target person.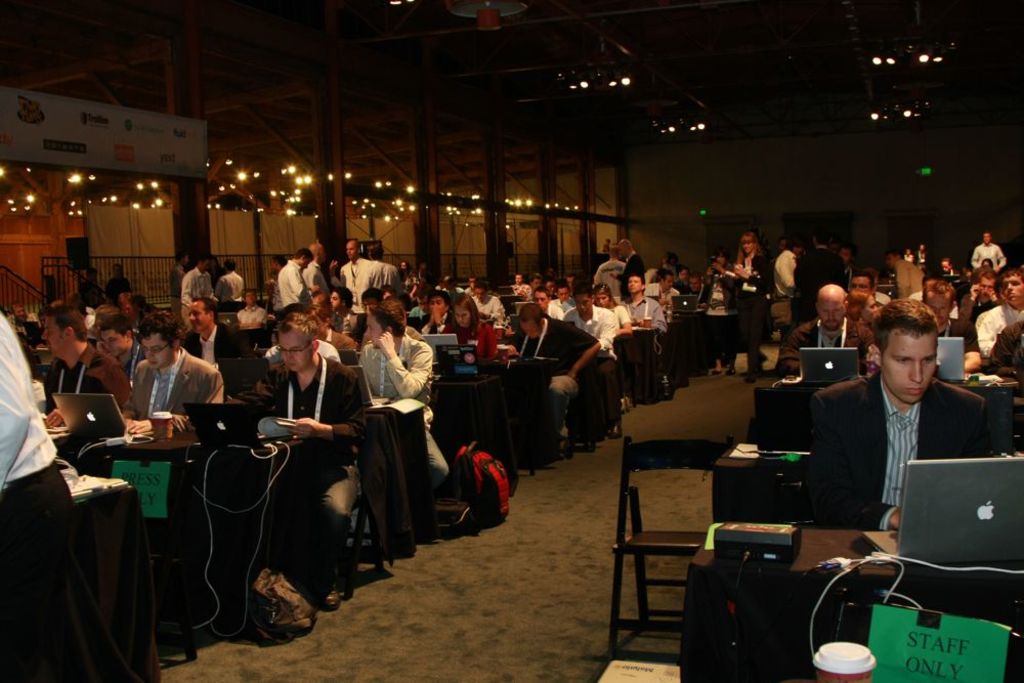
Target region: <bbox>275, 244, 315, 325</bbox>.
